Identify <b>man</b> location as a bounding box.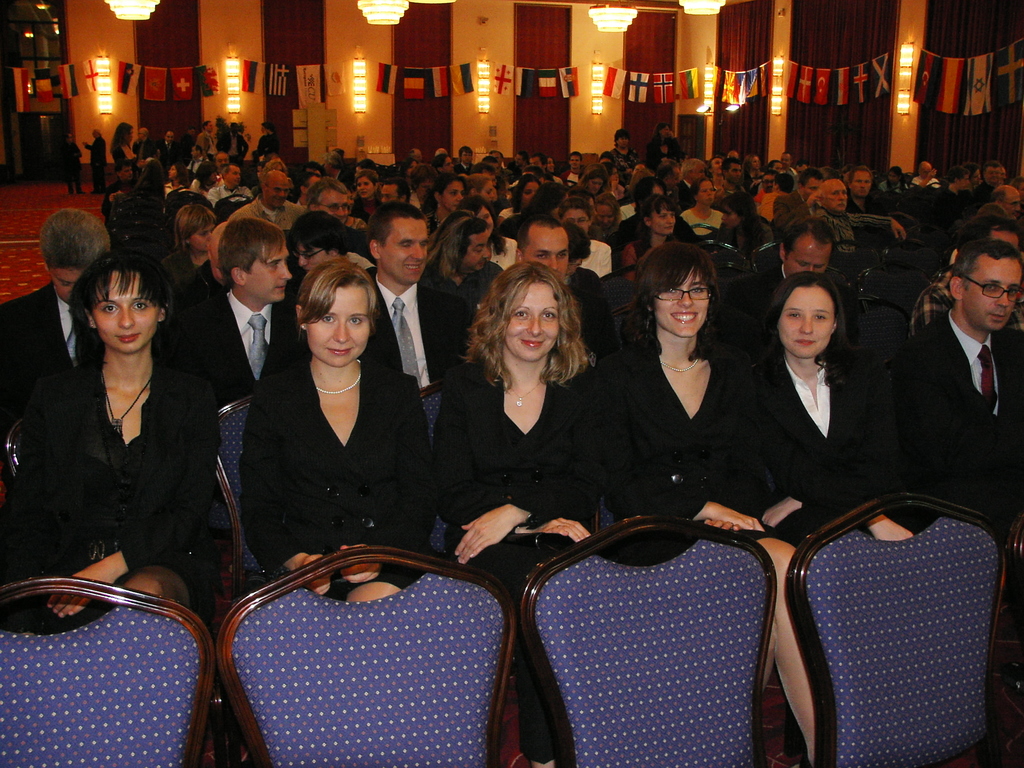
bbox(823, 173, 884, 262).
